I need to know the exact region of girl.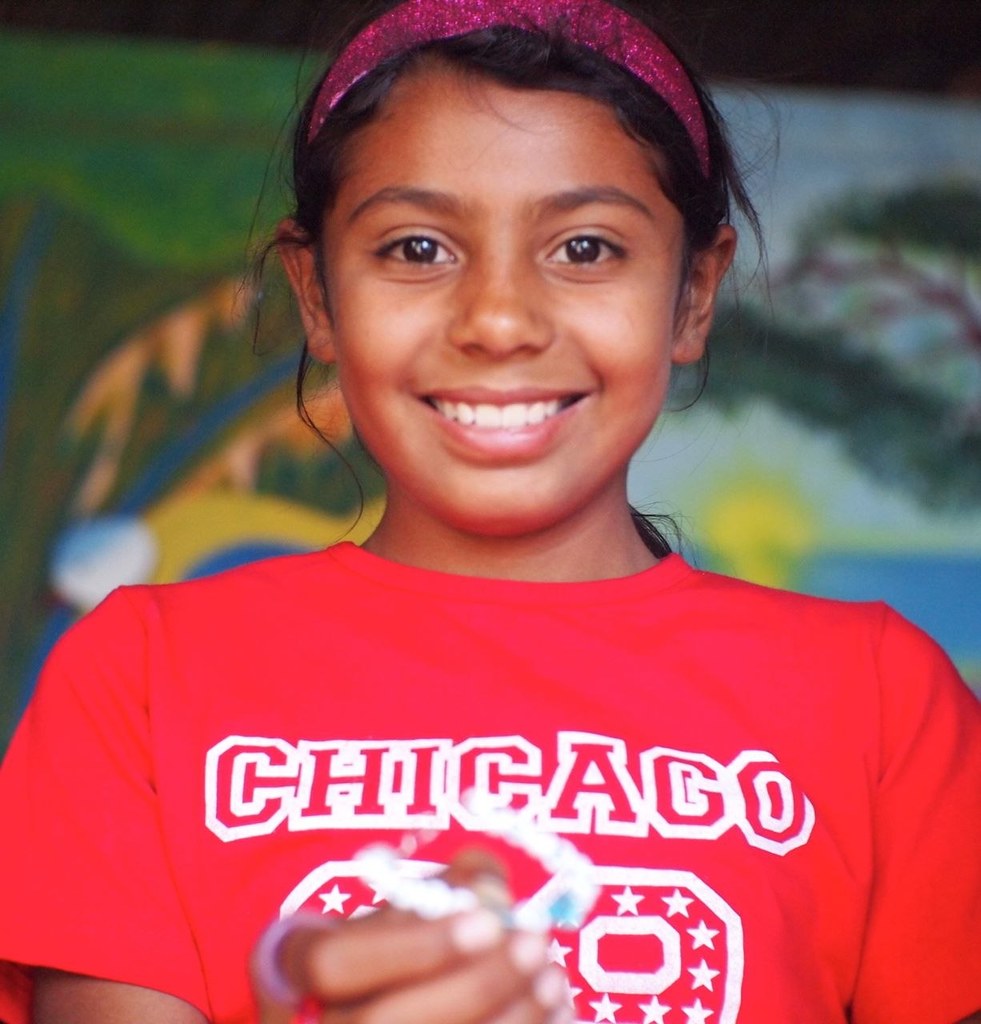
Region: <region>0, 0, 980, 1023</region>.
